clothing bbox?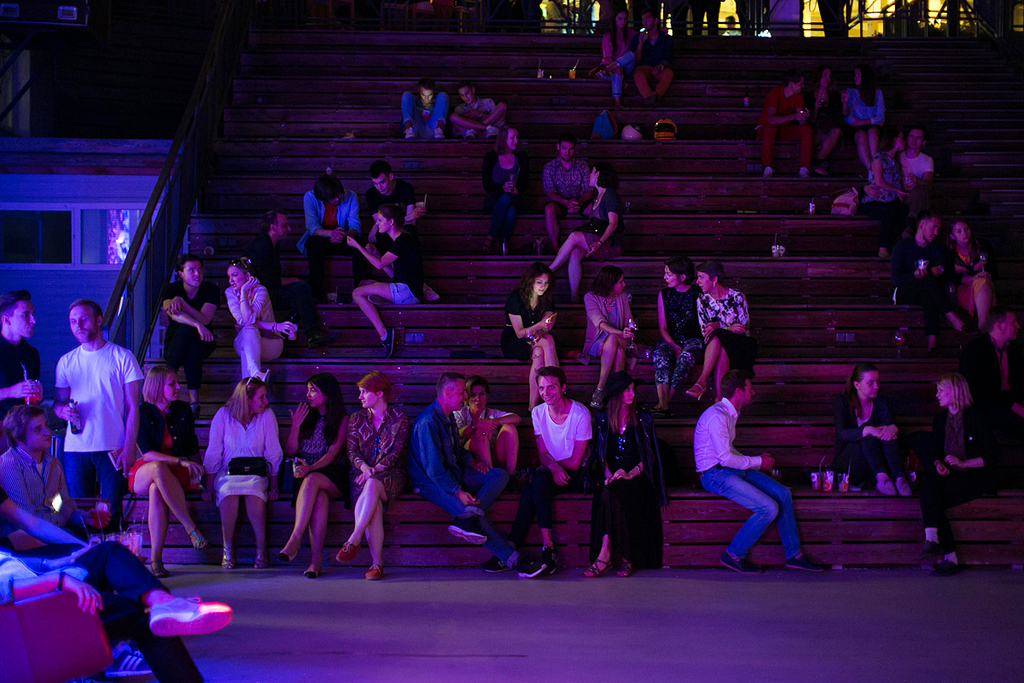
Rect(693, 396, 801, 563)
